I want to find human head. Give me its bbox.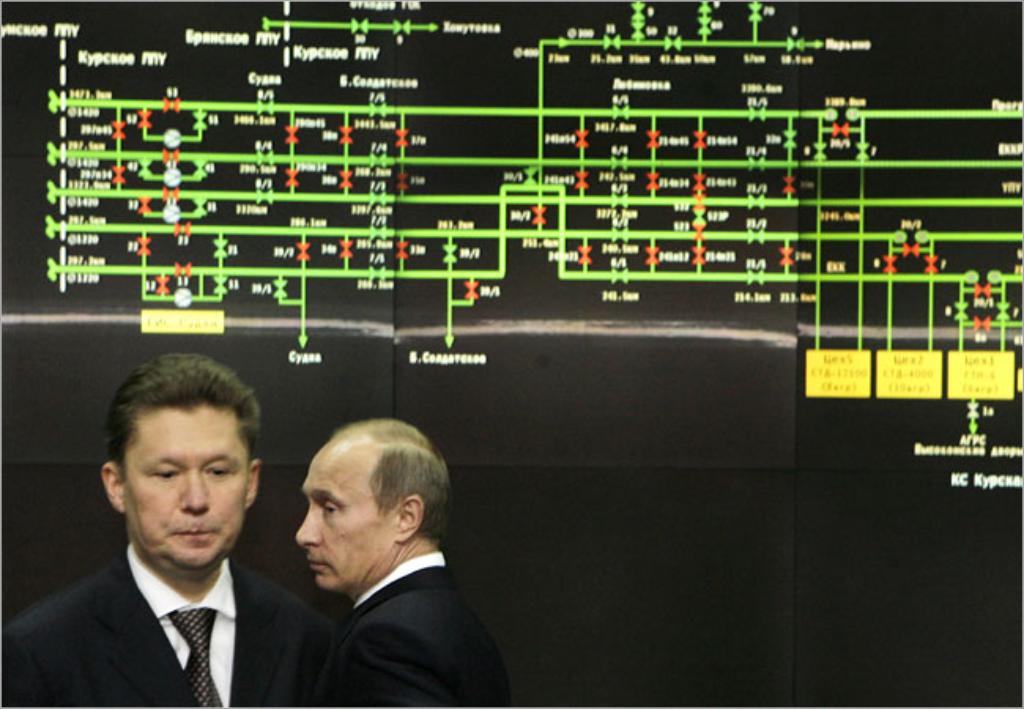
113:354:239:551.
